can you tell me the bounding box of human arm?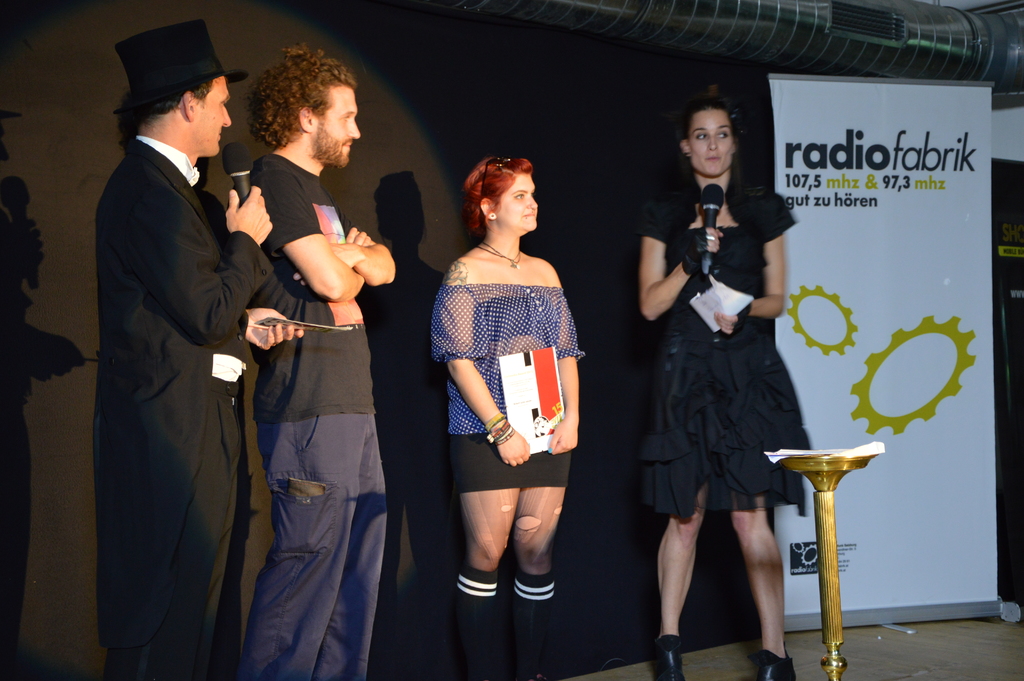
pyautogui.locateOnScreen(547, 263, 582, 461).
